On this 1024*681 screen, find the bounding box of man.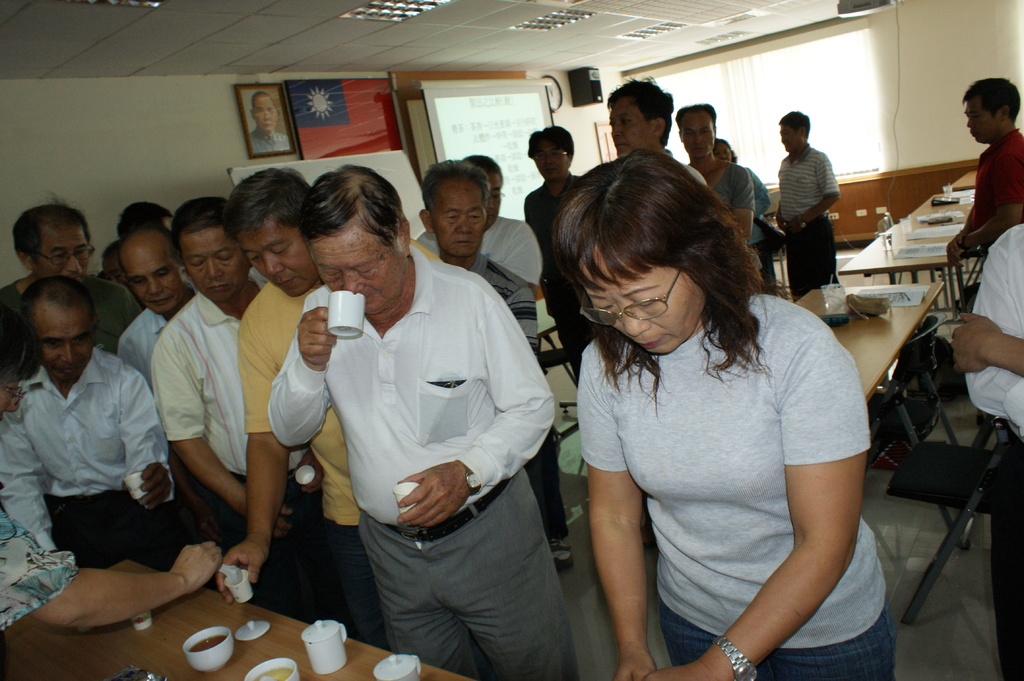
Bounding box: 763 109 846 307.
